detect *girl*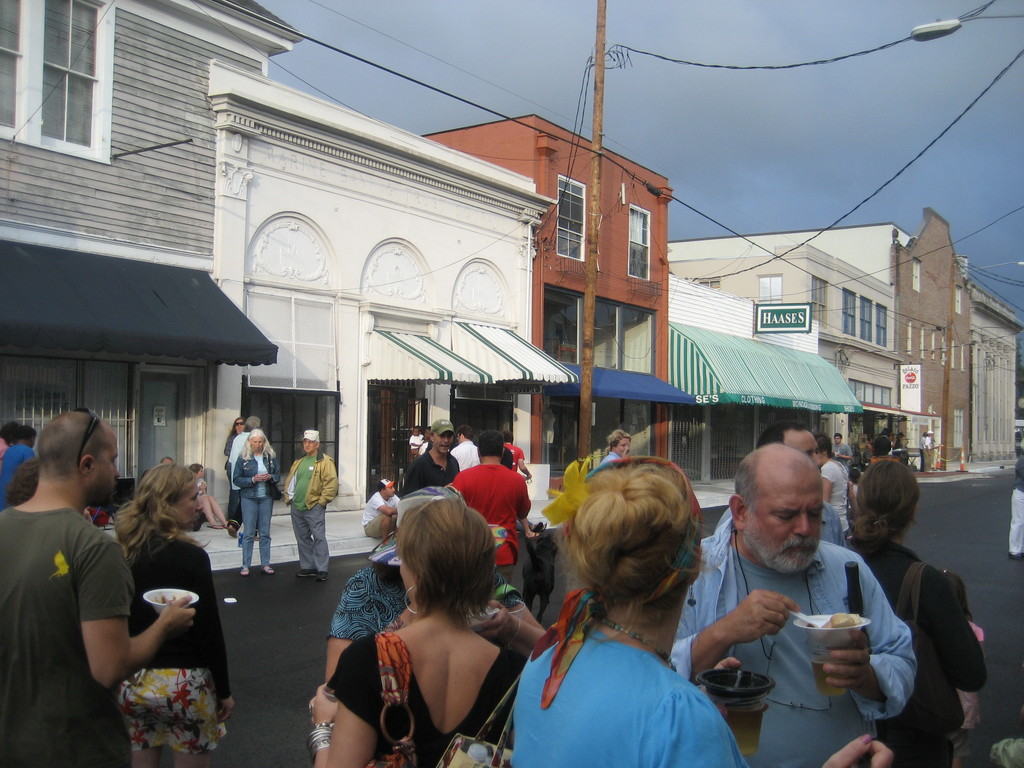
941 569 984 767
